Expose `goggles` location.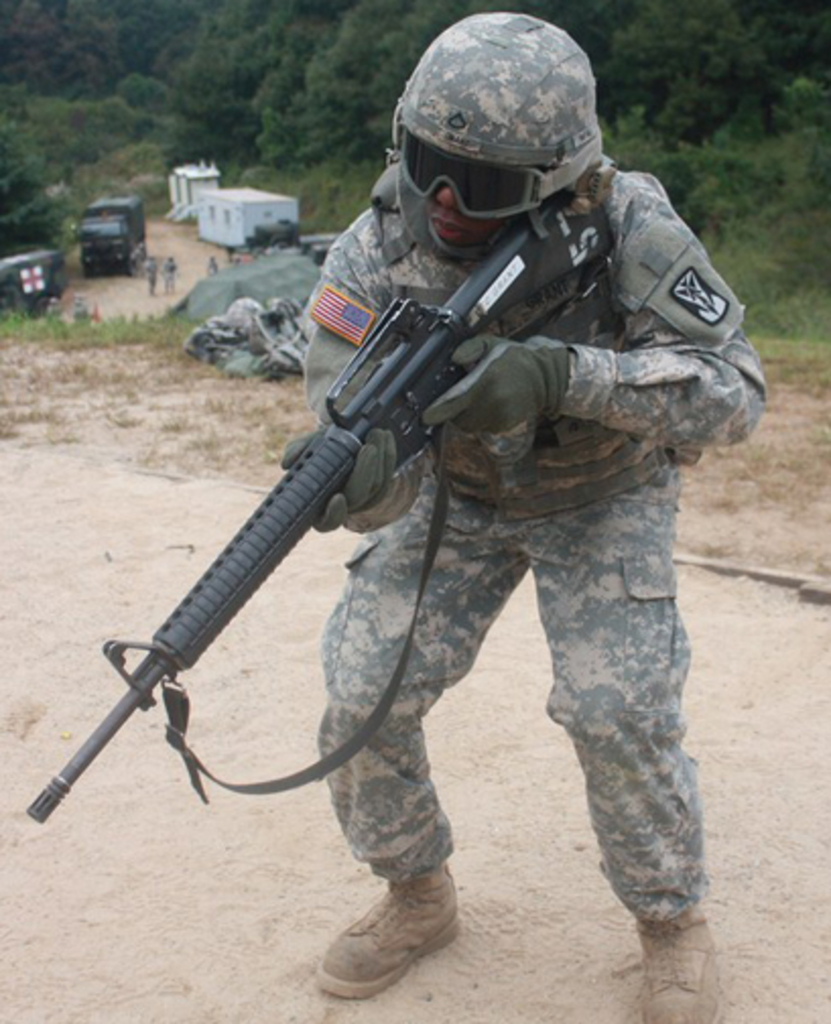
Exposed at 402 142 555 209.
